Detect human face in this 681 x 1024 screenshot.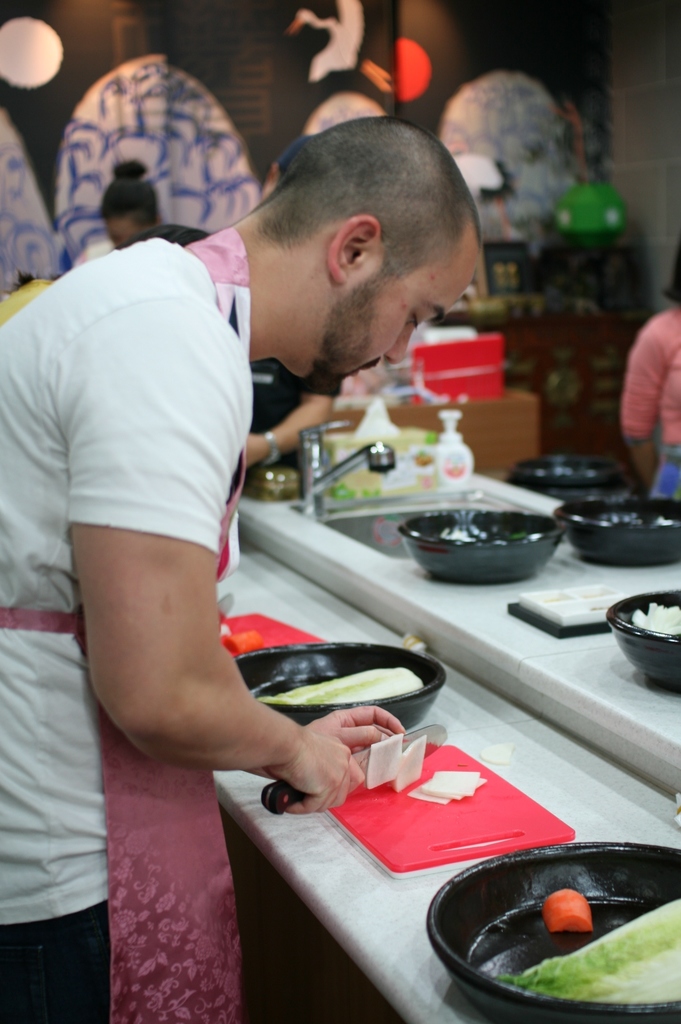
Detection: BBox(308, 255, 477, 376).
